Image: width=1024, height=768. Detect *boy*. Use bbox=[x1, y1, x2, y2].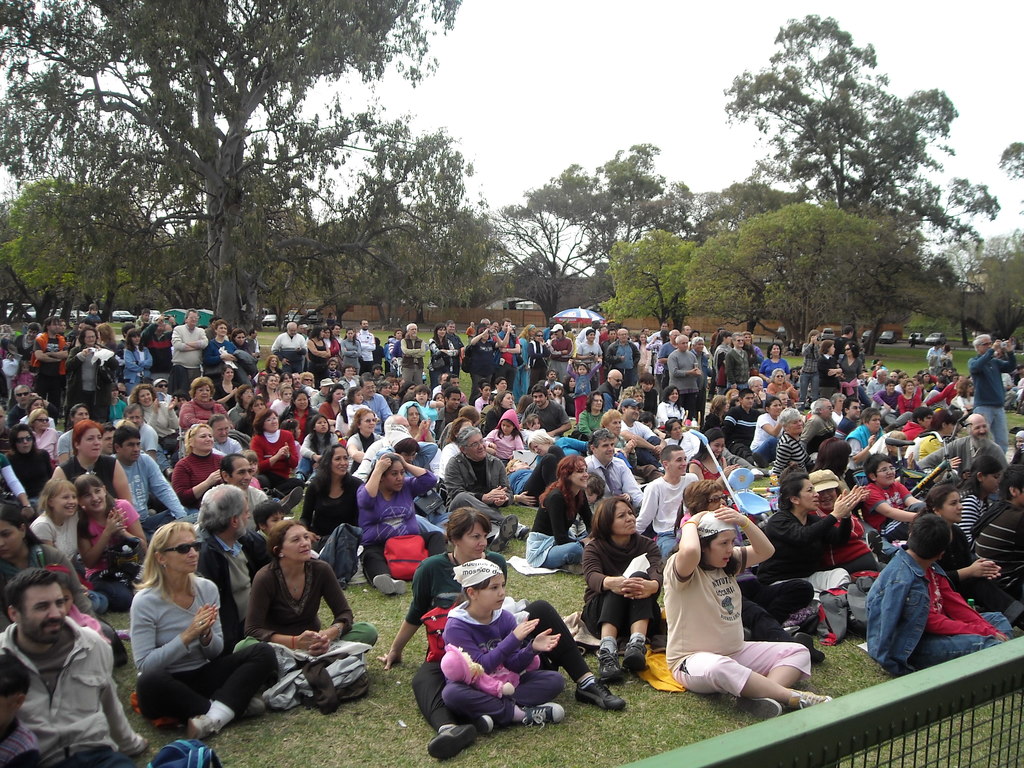
bbox=[413, 385, 444, 436].
